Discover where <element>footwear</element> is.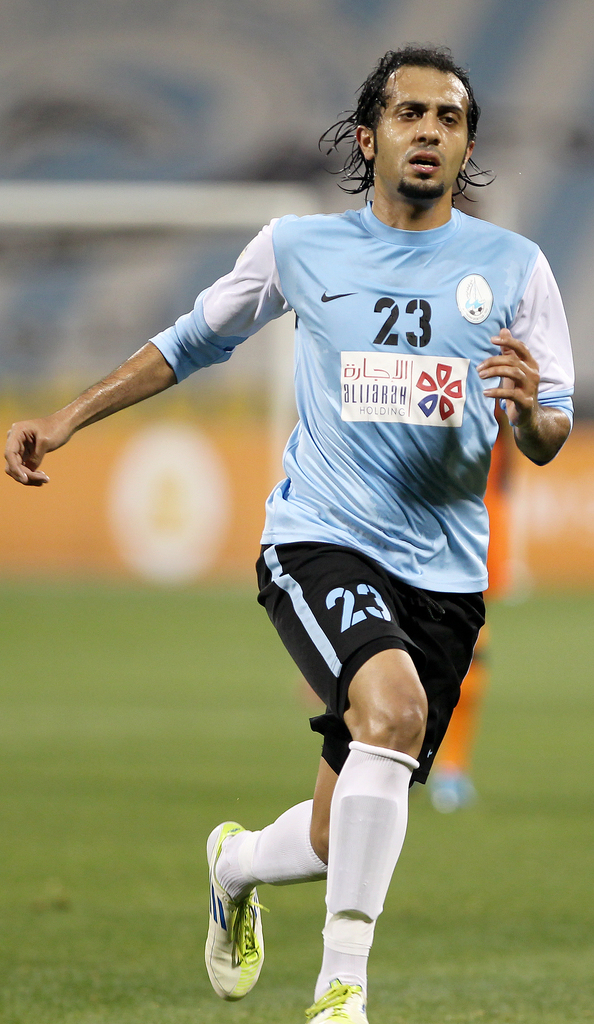
Discovered at pyautogui.locateOnScreen(302, 979, 379, 1023).
